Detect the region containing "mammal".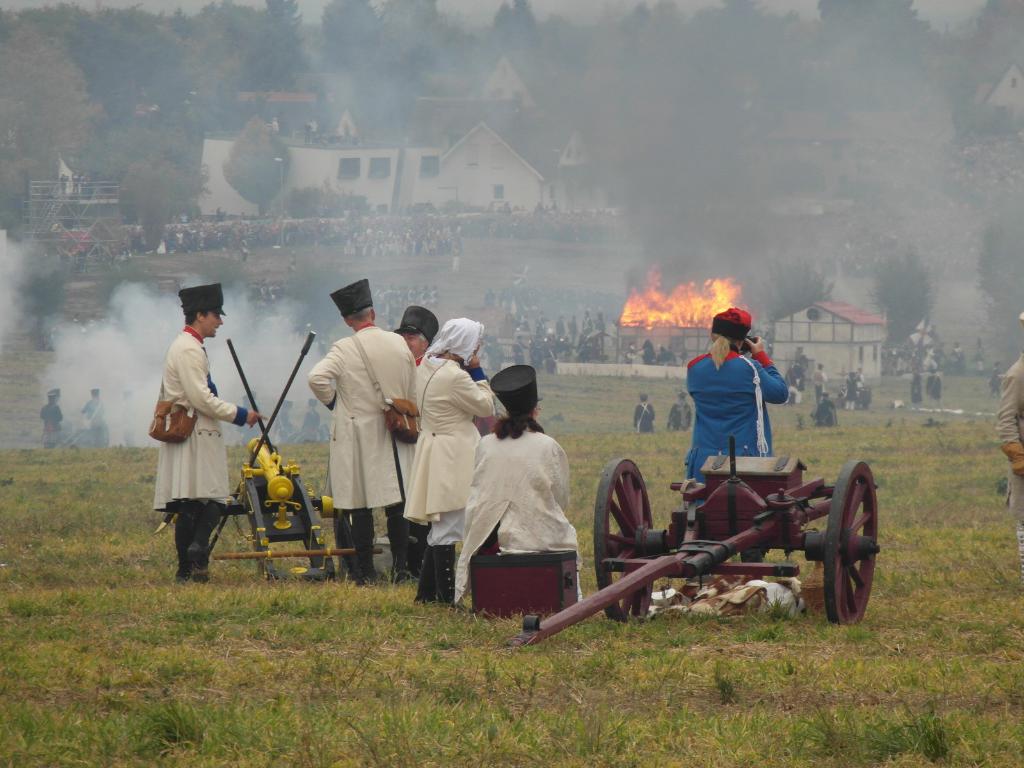
region(454, 363, 587, 602).
